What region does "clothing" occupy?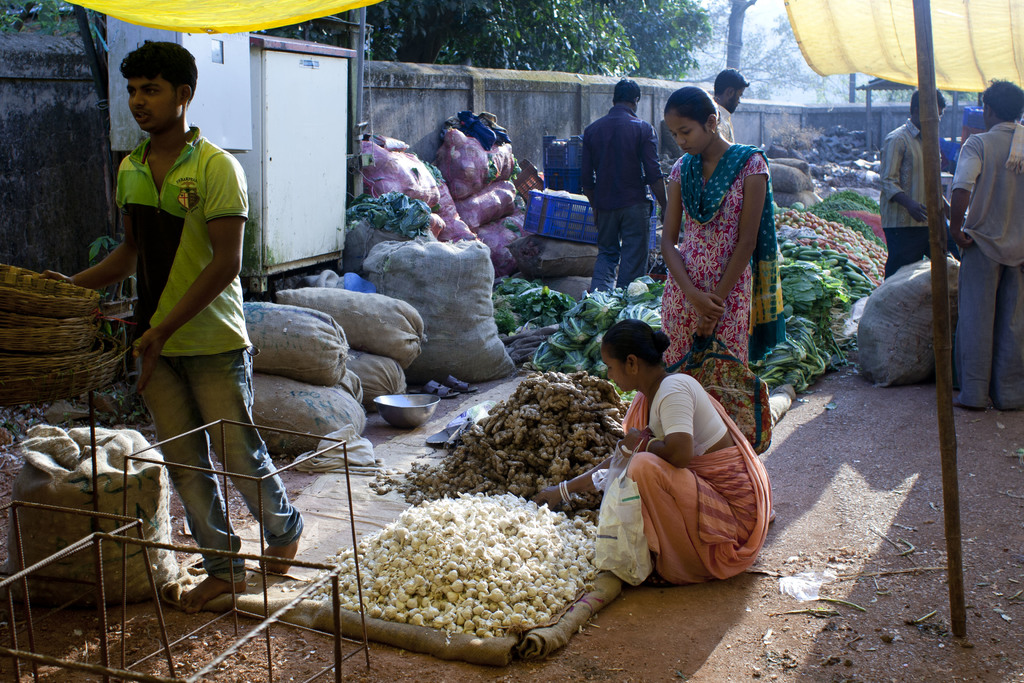
{"left": 108, "top": 88, "right": 247, "bottom": 509}.
